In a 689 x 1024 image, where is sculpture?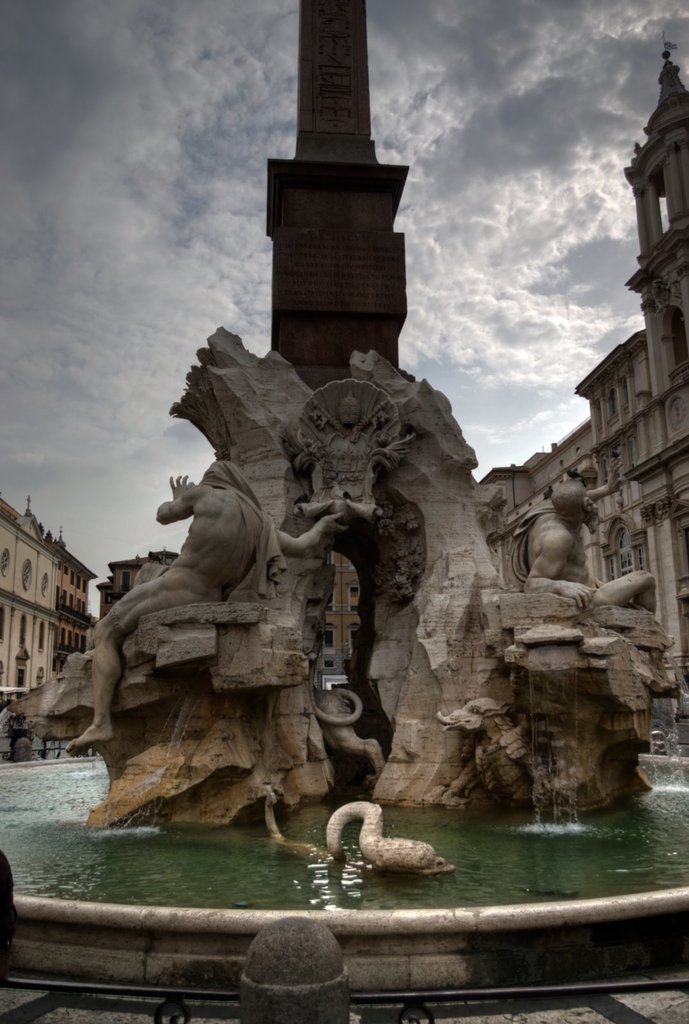
54 400 369 845.
